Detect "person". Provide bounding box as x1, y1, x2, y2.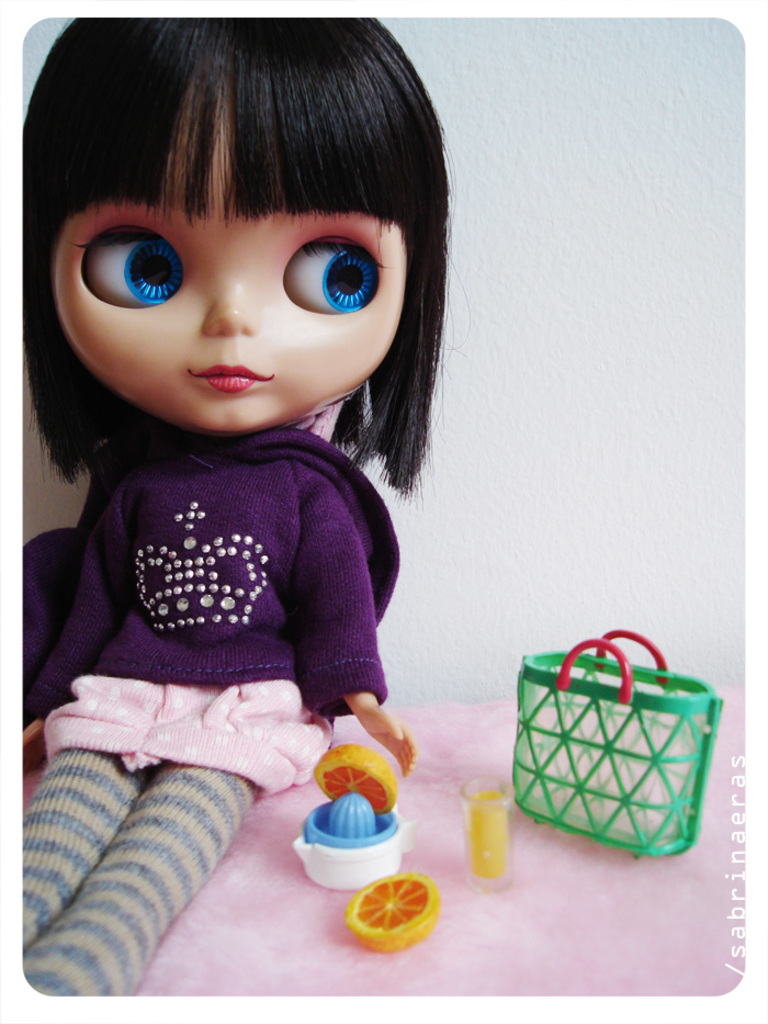
18, 11, 433, 987.
